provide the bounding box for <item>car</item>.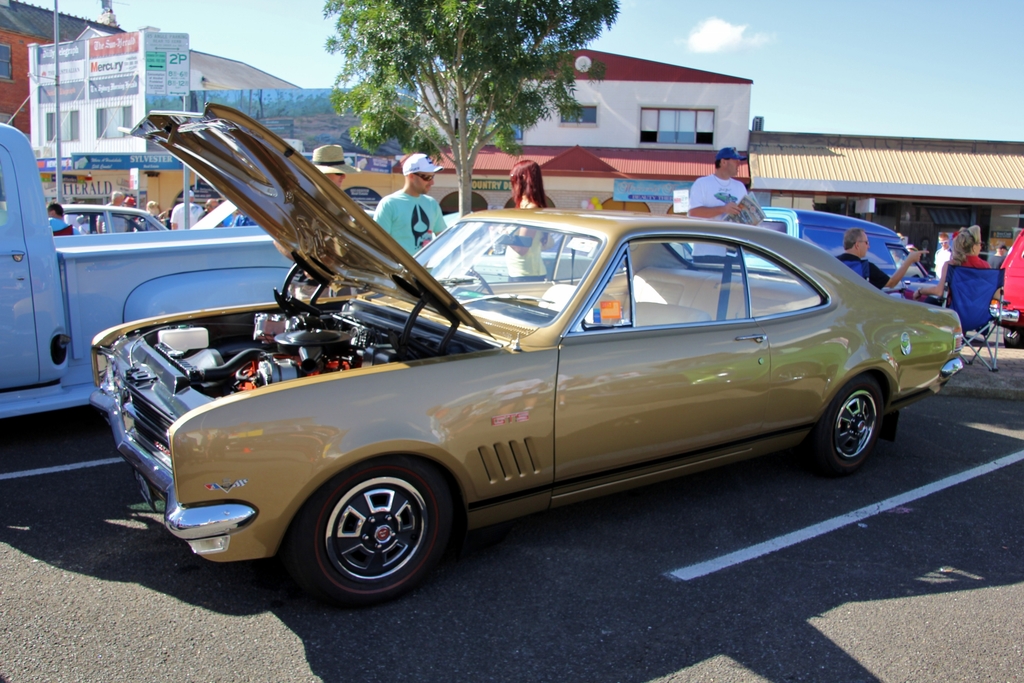
box=[88, 103, 964, 609].
